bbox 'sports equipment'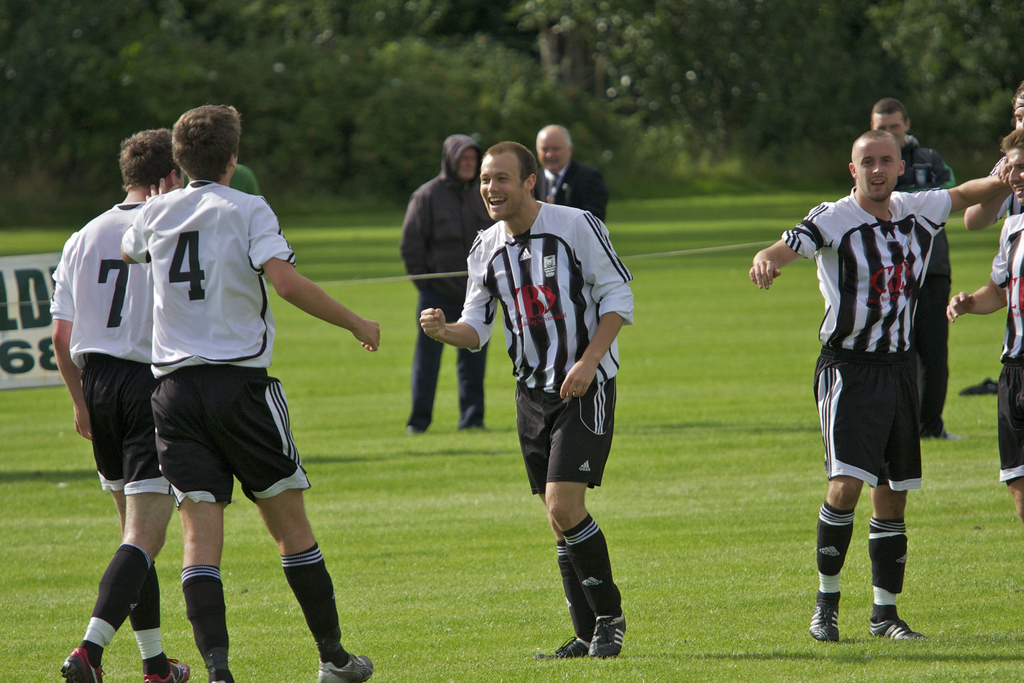
{"x1": 321, "y1": 641, "x2": 376, "y2": 682}
